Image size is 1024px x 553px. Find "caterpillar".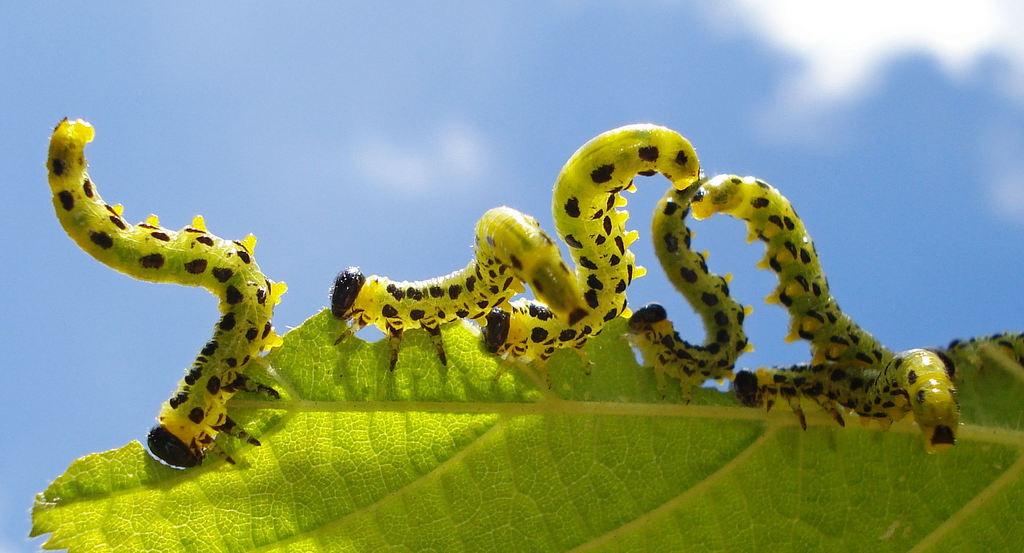
select_region(626, 324, 886, 397).
